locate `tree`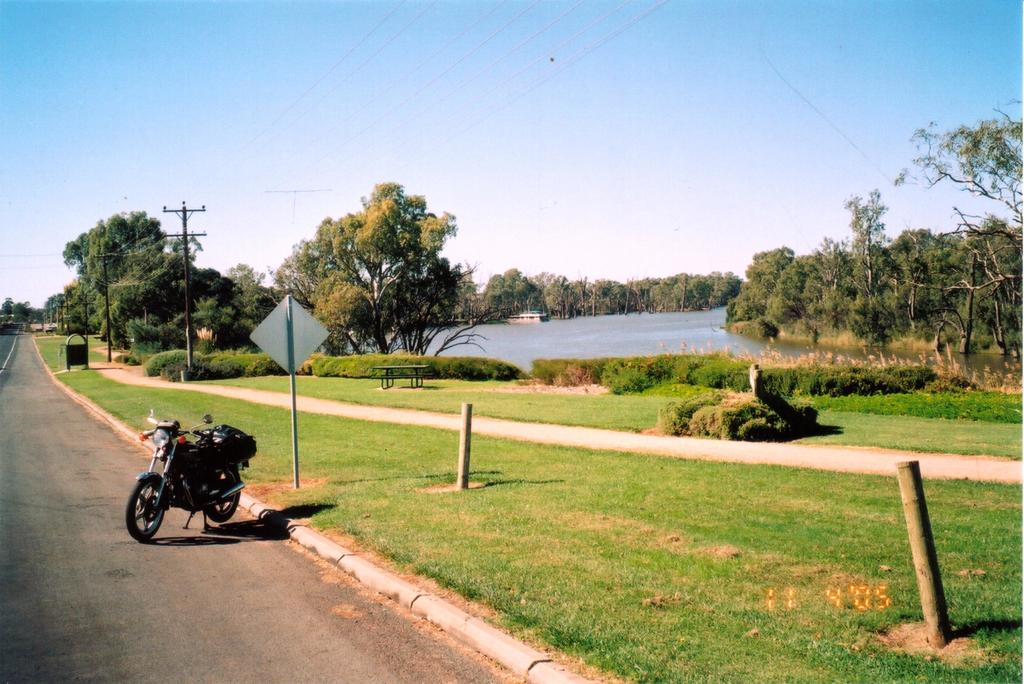
detection(637, 272, 689, 306)
